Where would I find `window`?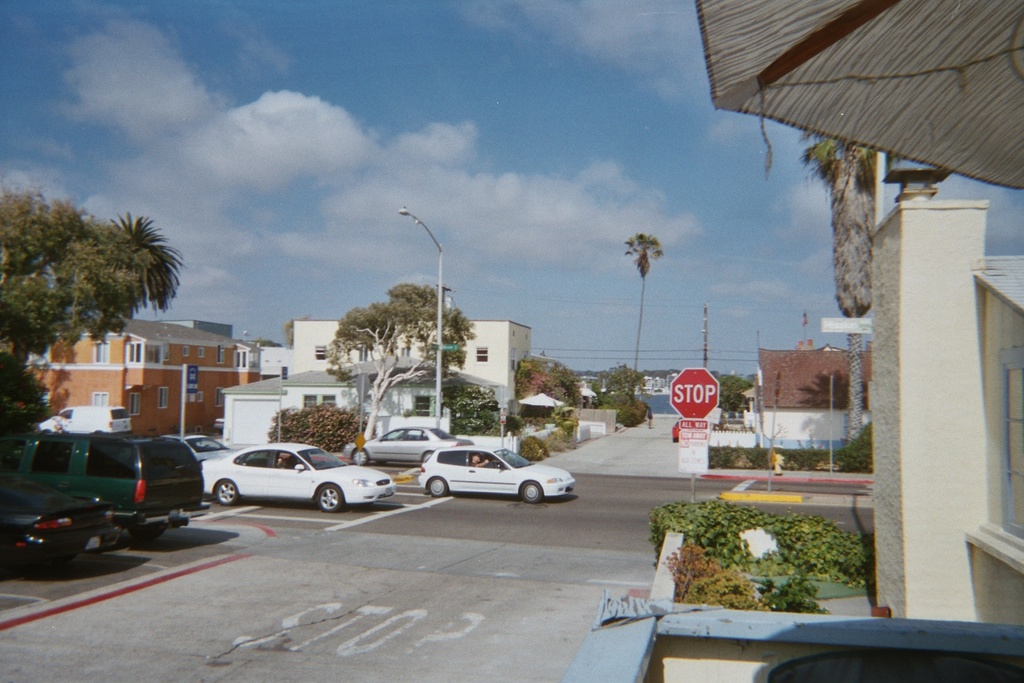
At l=120, t=342, r=143, b=361.
